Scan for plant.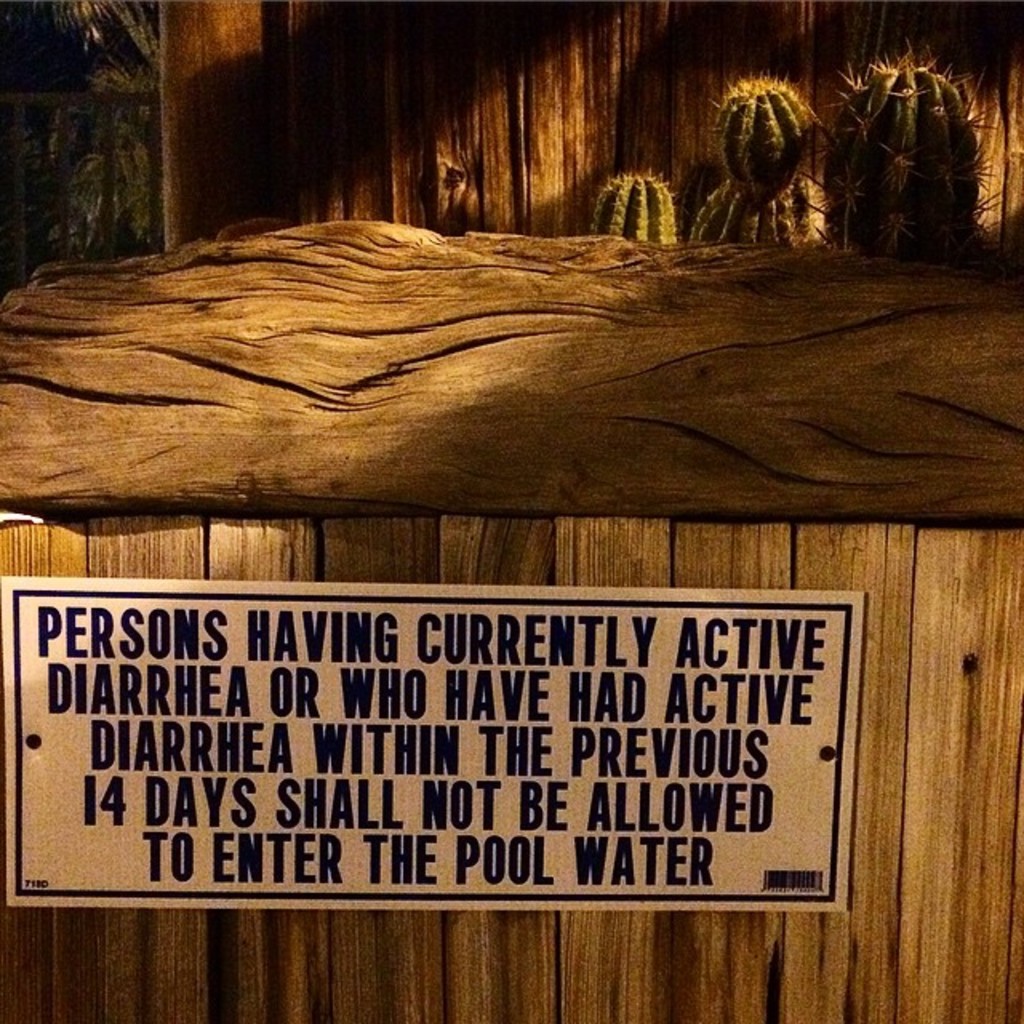
Scan result: (584, 160, 683, 258).
